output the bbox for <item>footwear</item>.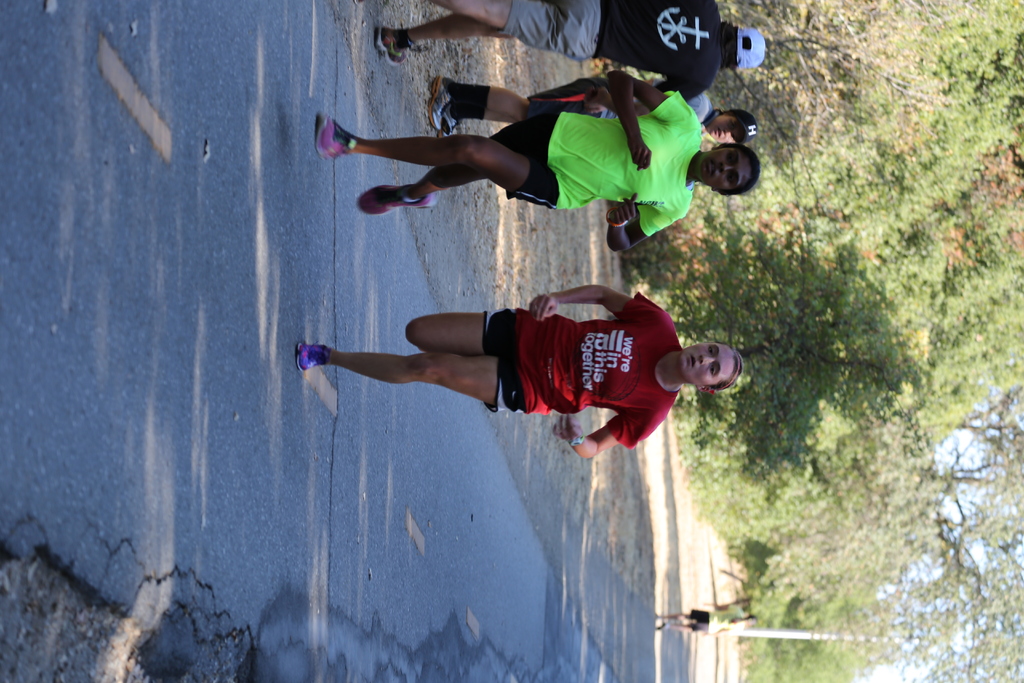
pyautogui.locateOnScreen(351, 186, 433, 220).
